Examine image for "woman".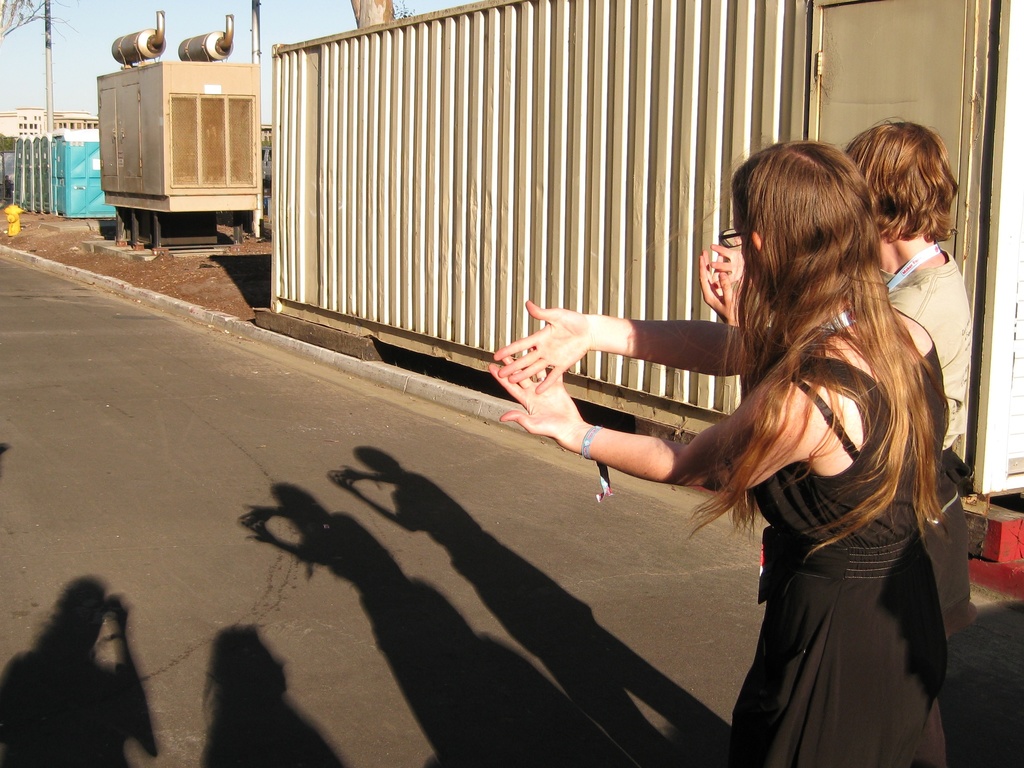
Examination result: {"x1": 491, "y1": 140, "x2": 961, "y2": 767}.
